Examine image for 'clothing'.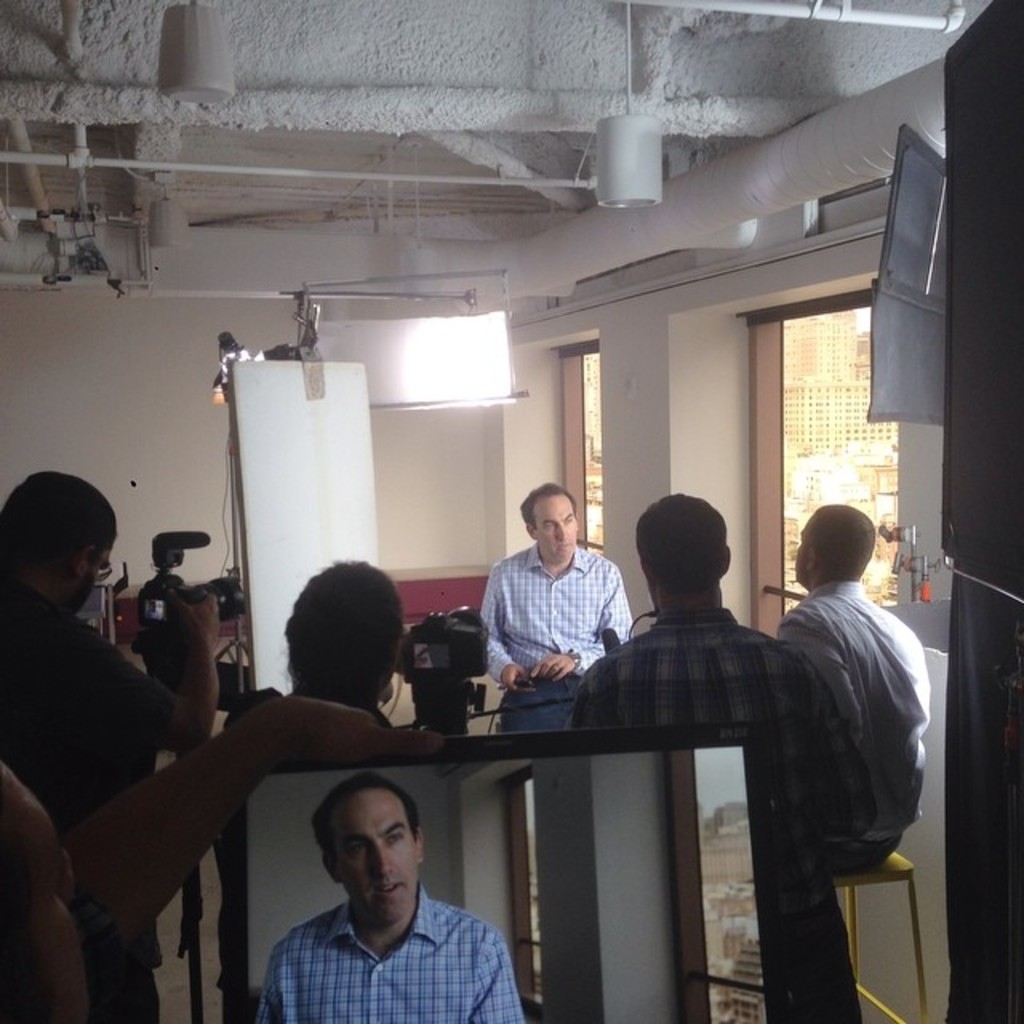
Examination result: crop(570, 586, 880, 1022).
